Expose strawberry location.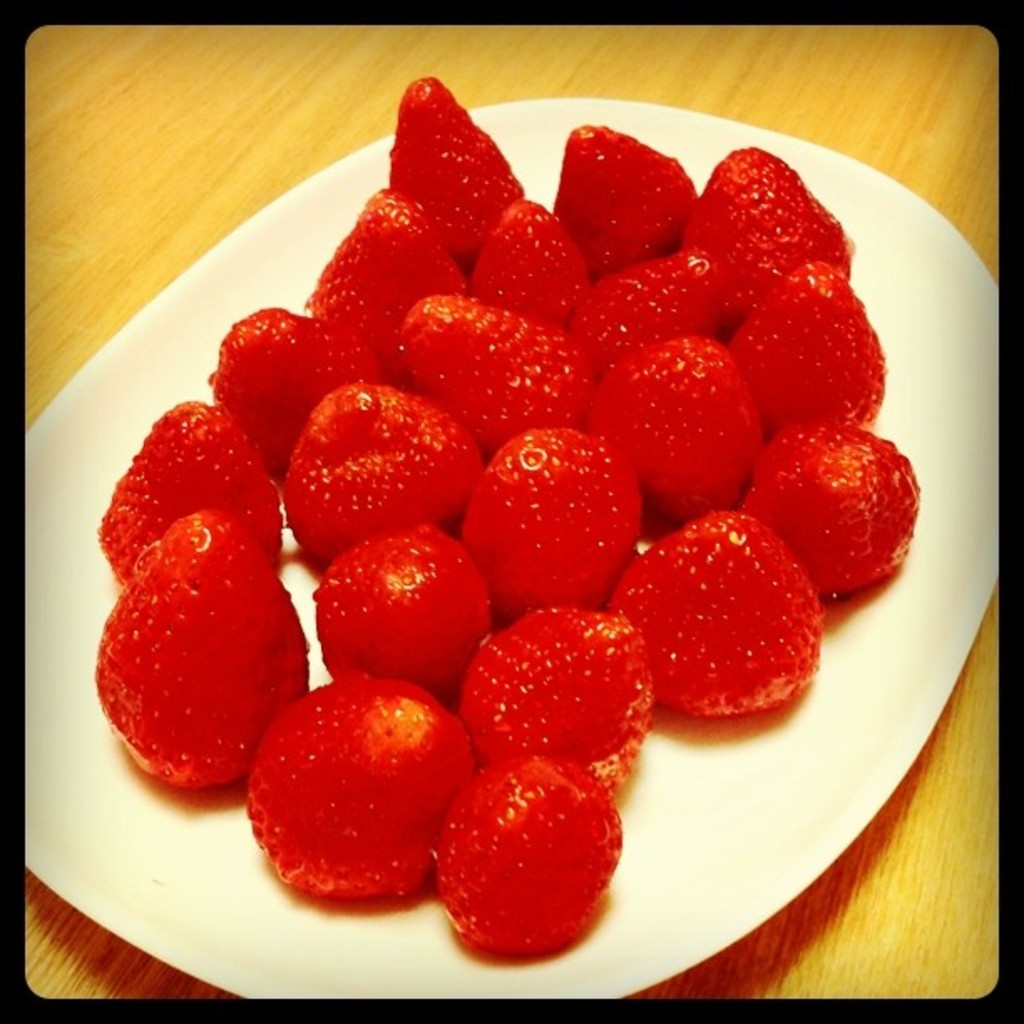
Exposed at <region>211, 311, 383, 484</region>.
